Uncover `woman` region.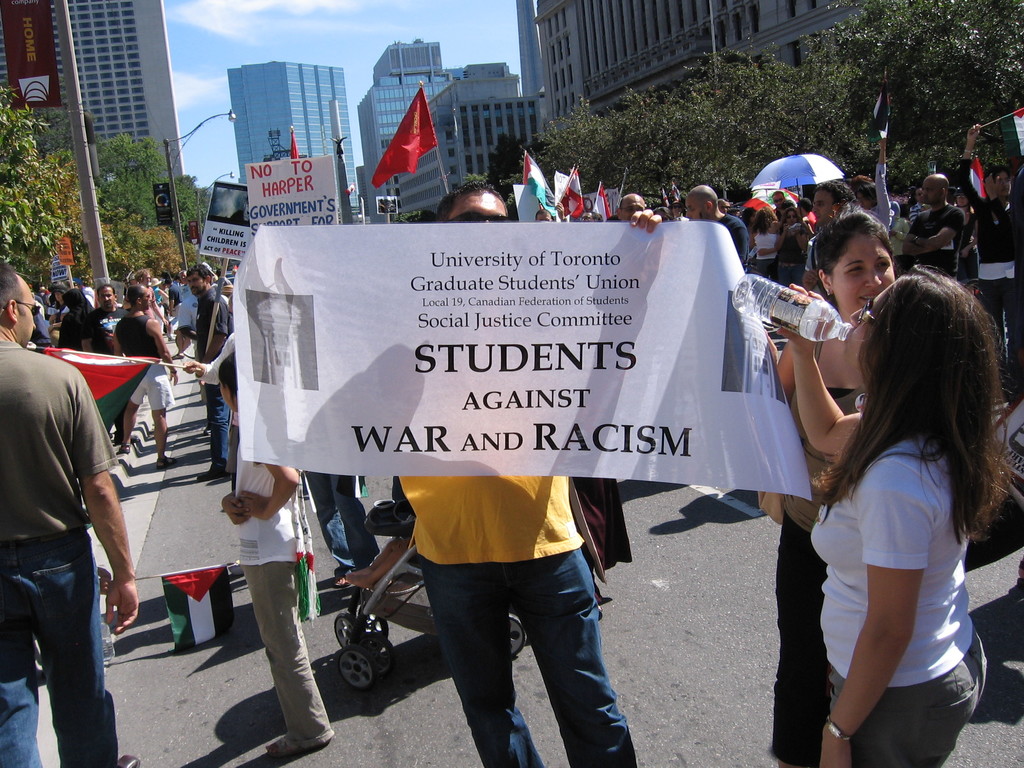
Uncovered: [50, 284, 68, 313].
